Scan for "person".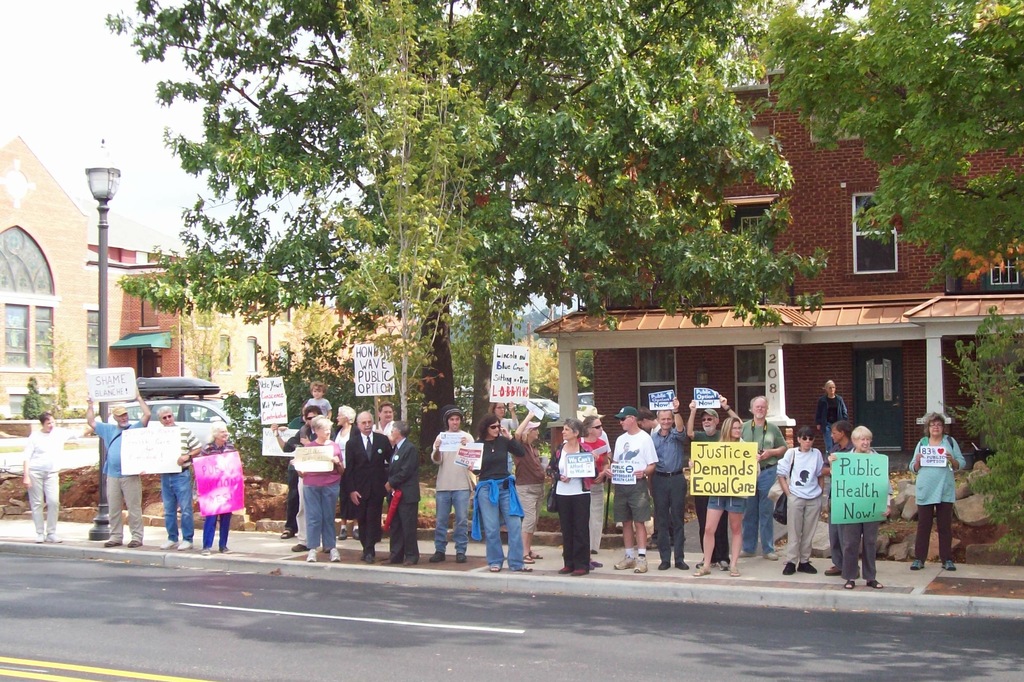
Scan result: <box>422,409,479,560</box>.
